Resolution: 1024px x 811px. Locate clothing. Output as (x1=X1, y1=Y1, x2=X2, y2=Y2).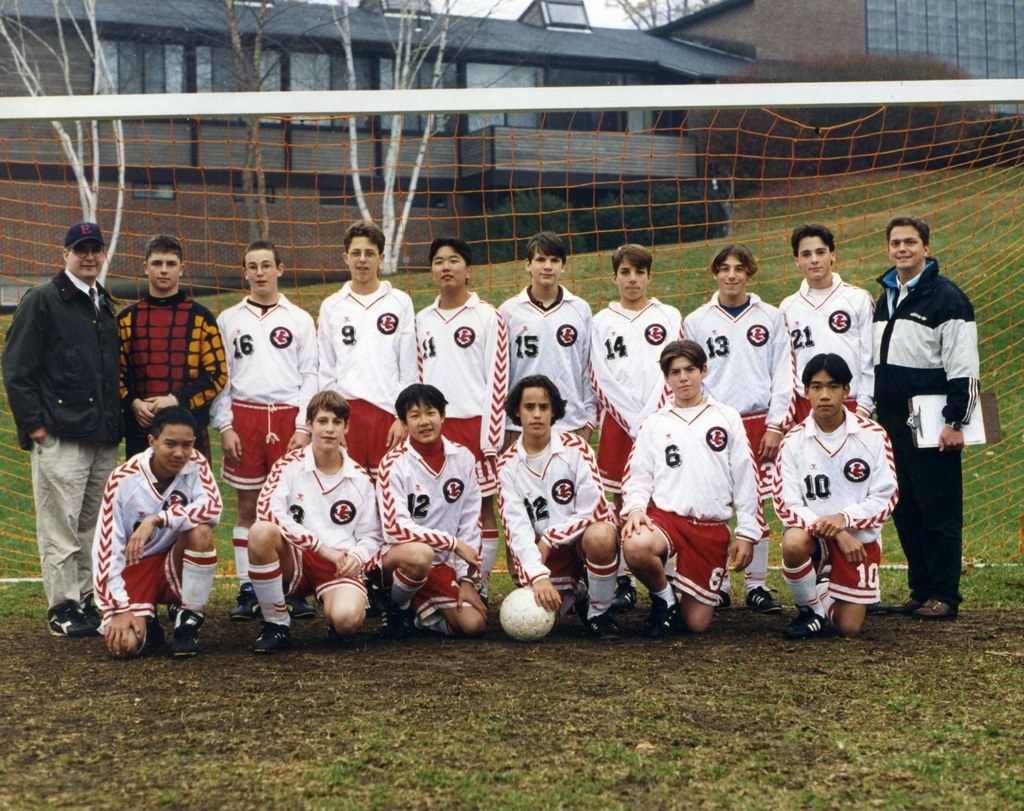
(x1=90, y1=432, x2=209, y2=642).
